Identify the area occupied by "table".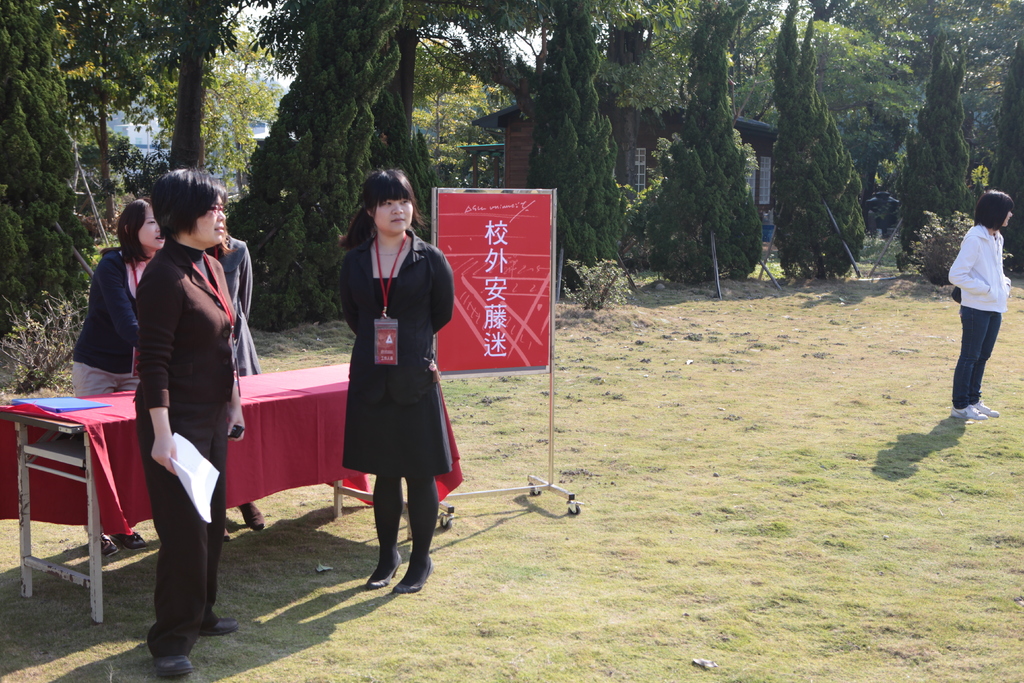
Area: (0, 356, 466, 629).
